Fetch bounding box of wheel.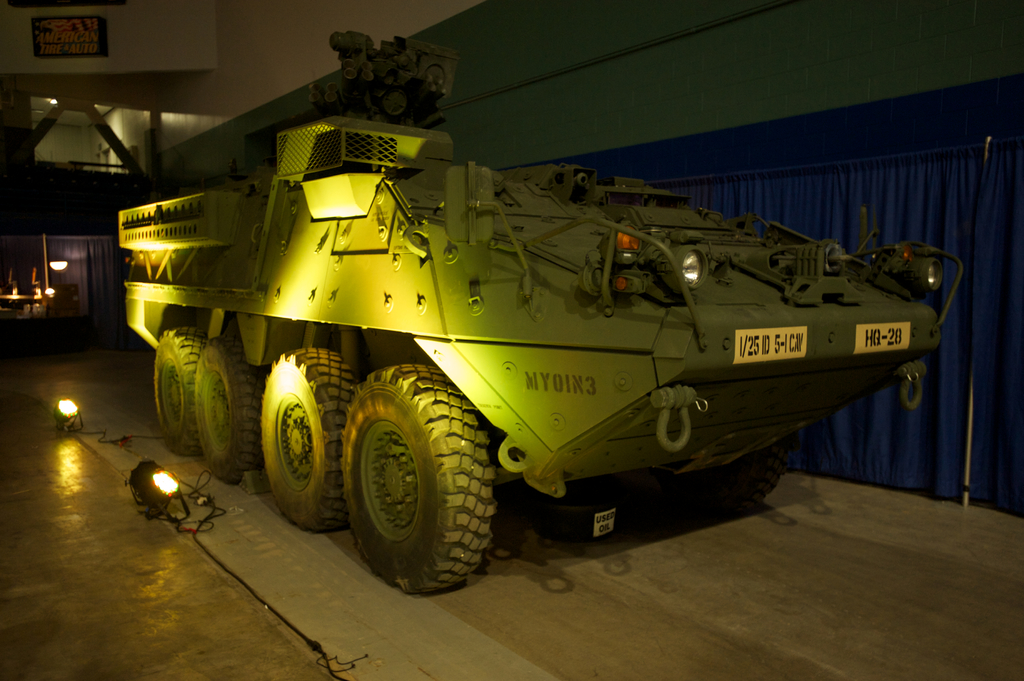
Bbox: 256, 343, 361, 529.
